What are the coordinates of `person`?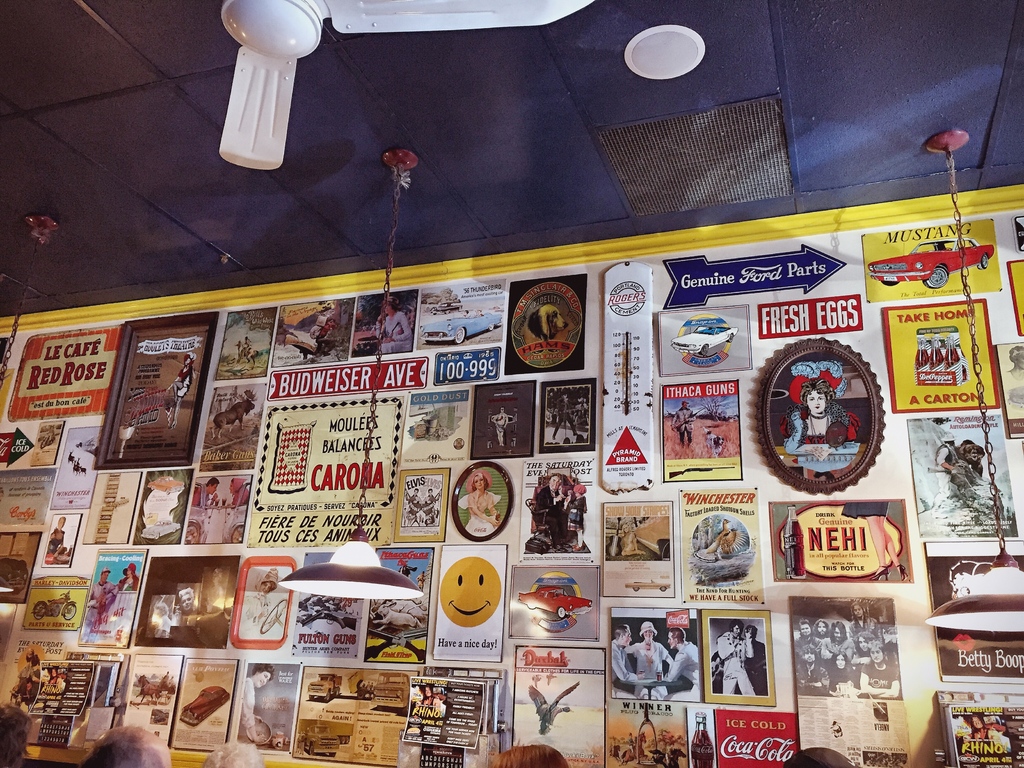
(x1=658, y1=627, x2=700, y2=694).
